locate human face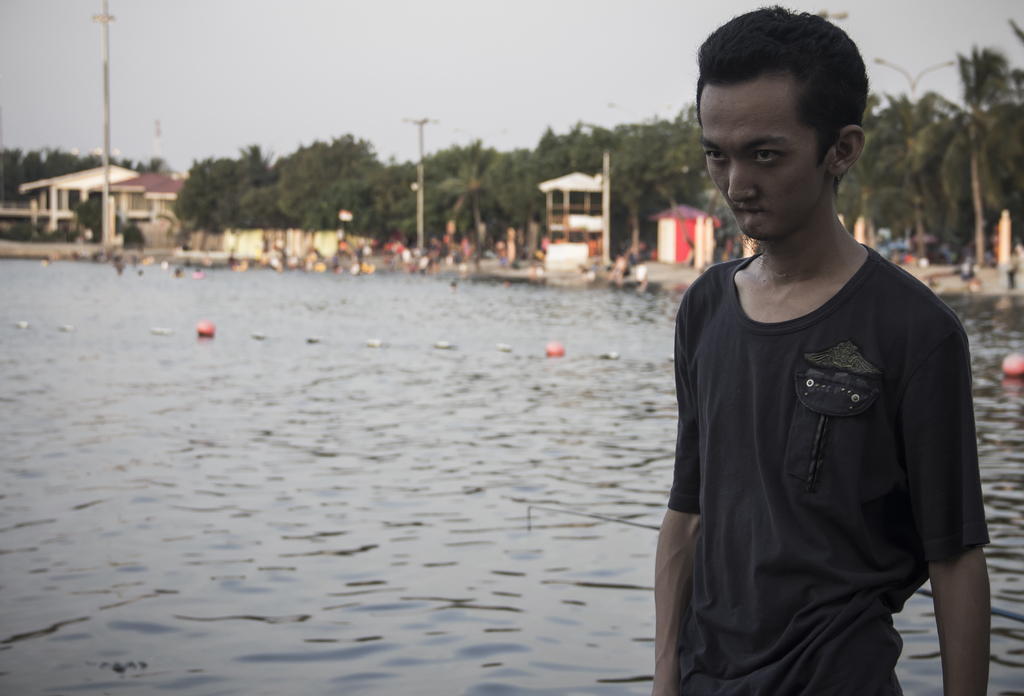
{"x1": 695, "y1": 85, "x2": 836, "y2": 244}
